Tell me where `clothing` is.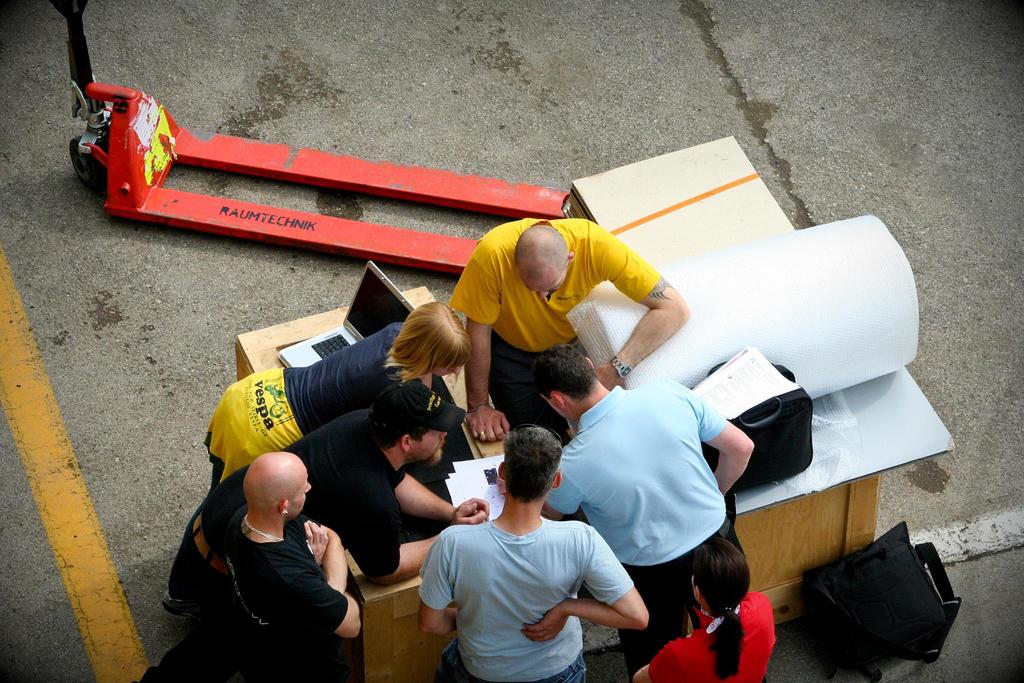
`clothing` is at [x1=451, y1=217, x2=660, y2=448].
